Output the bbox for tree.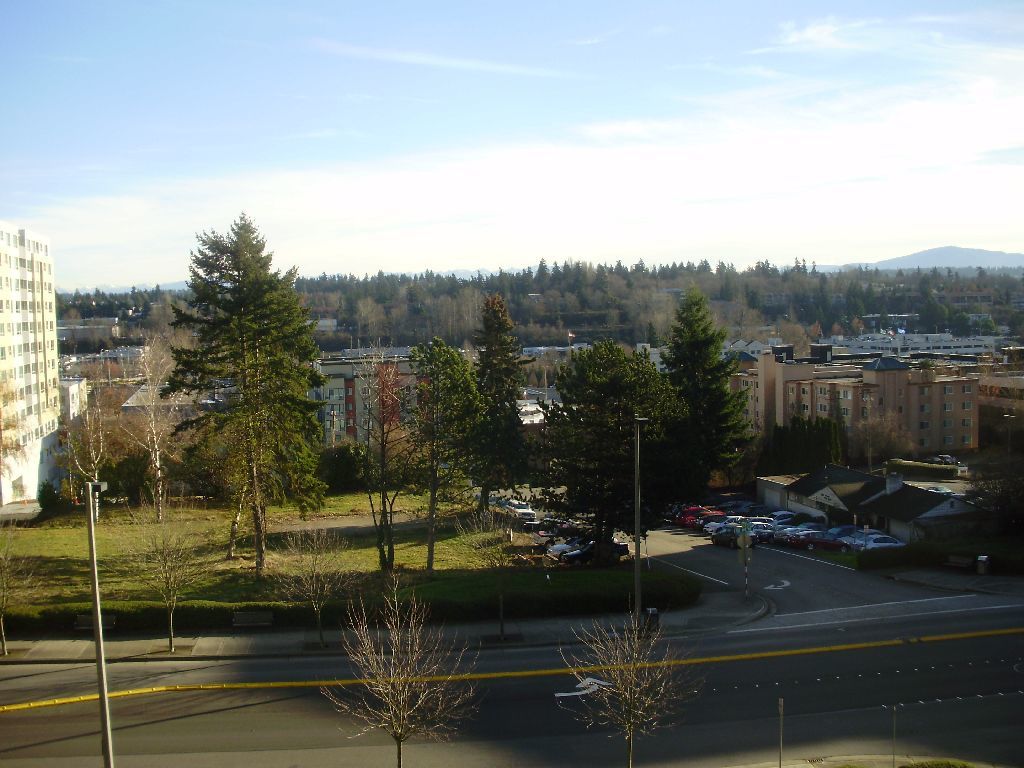
x1=638, y1=288, x2=758, y2=503.
